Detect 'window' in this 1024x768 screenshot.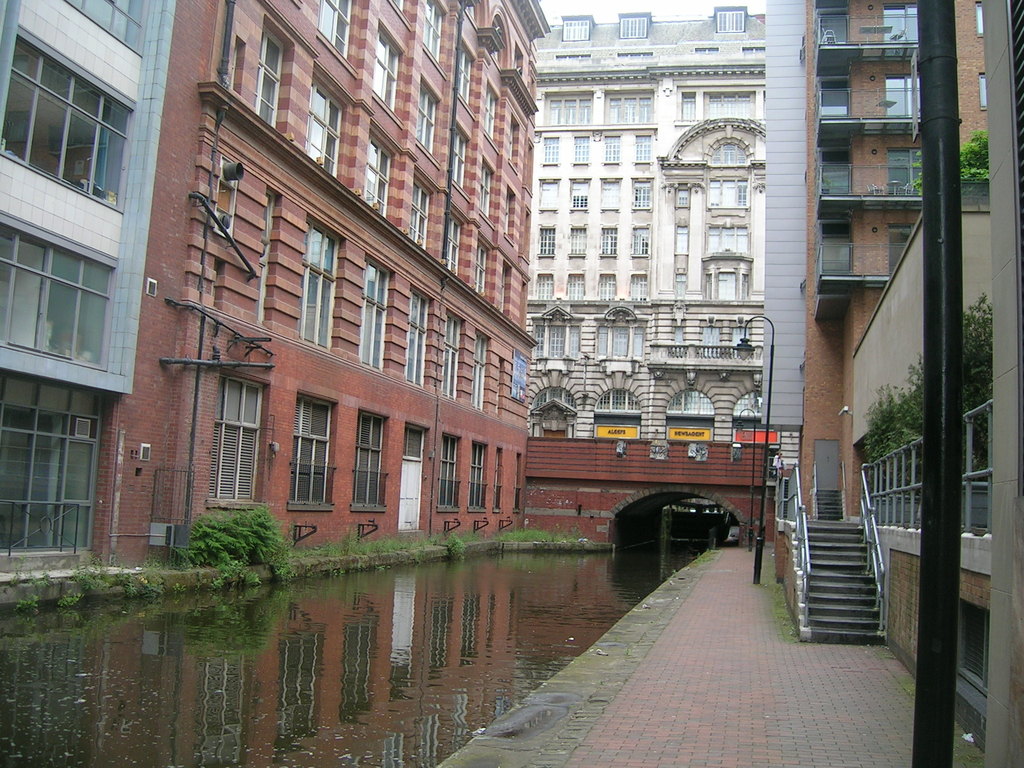
Detection: <region>538, 180, 558, 213</region>.
